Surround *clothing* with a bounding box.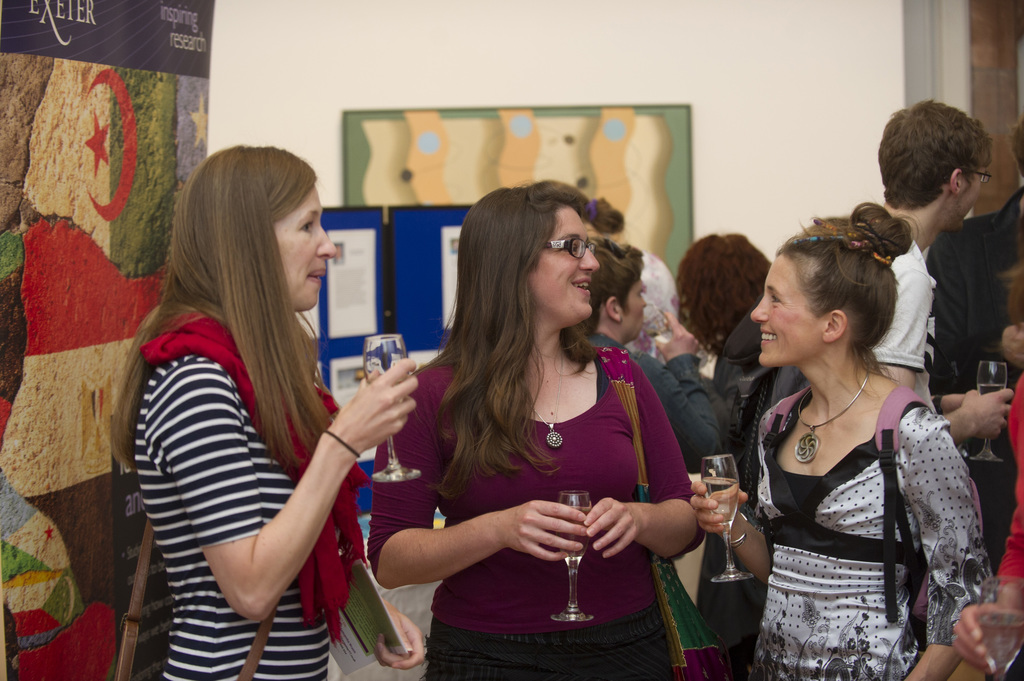
BBox(128, 236, 383, 660).
